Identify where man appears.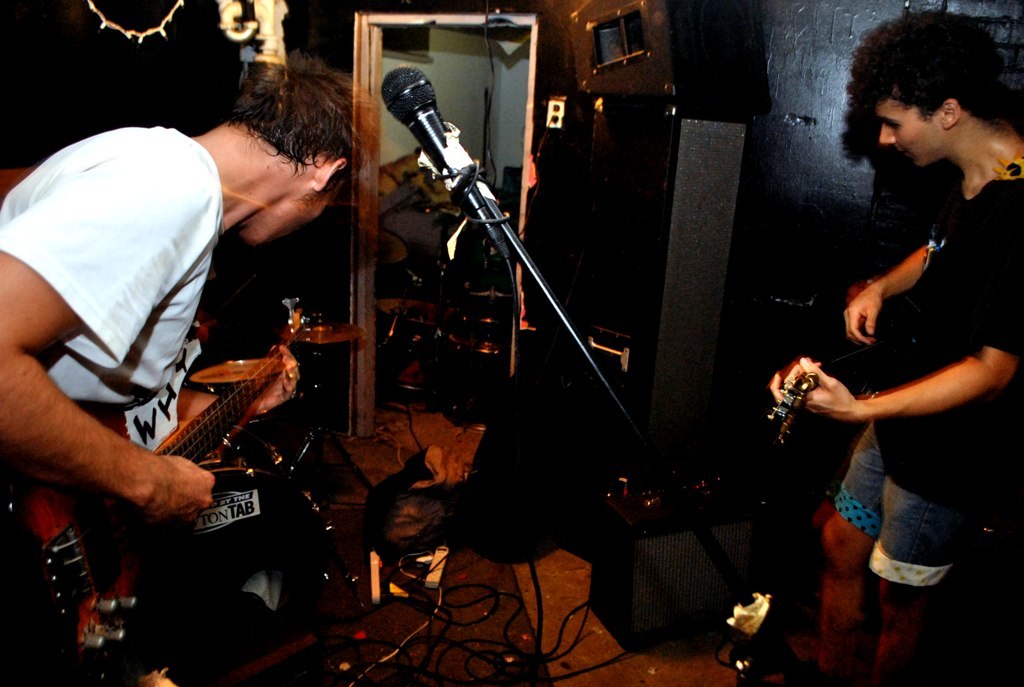
Appears at {"x1": 0, "y1": 60, "x2": 380, "y2": 686}.
